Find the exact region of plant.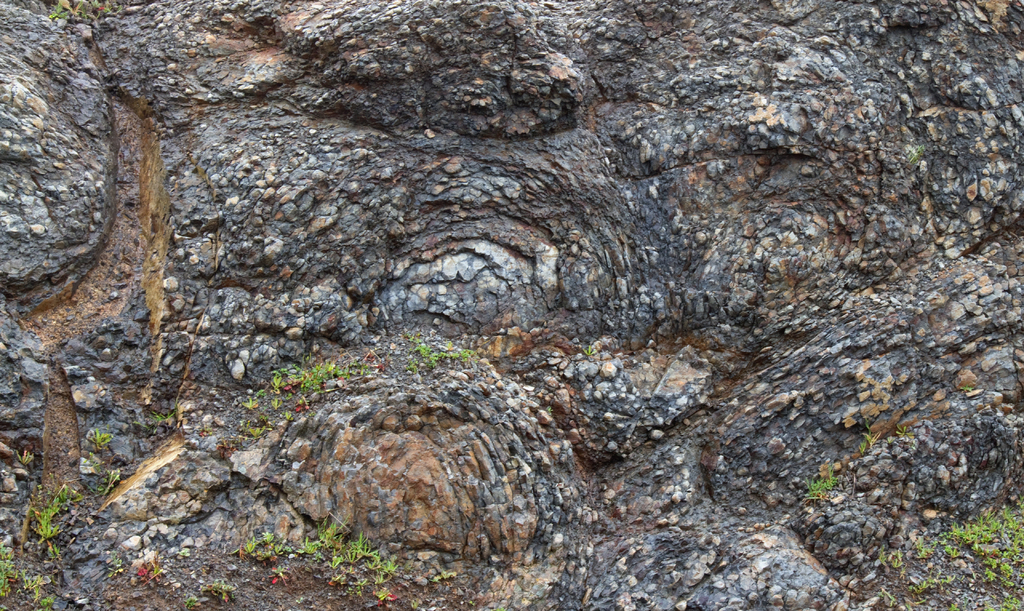
Exact region: box=[582, 347, 602, 357].
